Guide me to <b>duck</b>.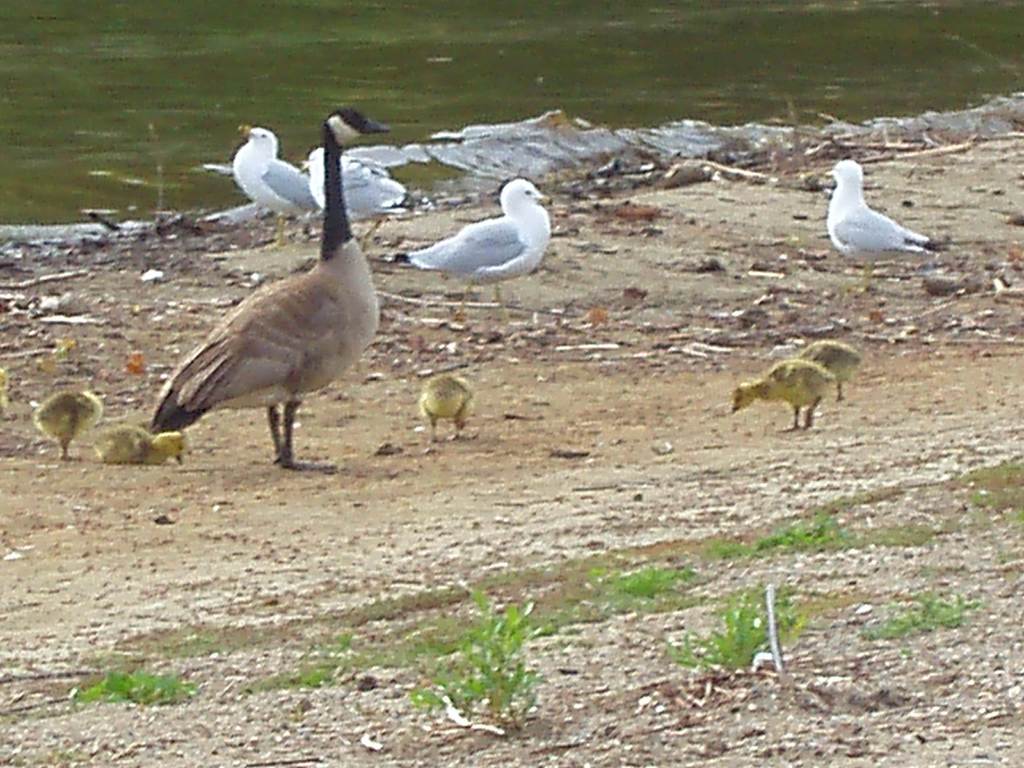
Guidance: detection(24, 384, 110, 458).
